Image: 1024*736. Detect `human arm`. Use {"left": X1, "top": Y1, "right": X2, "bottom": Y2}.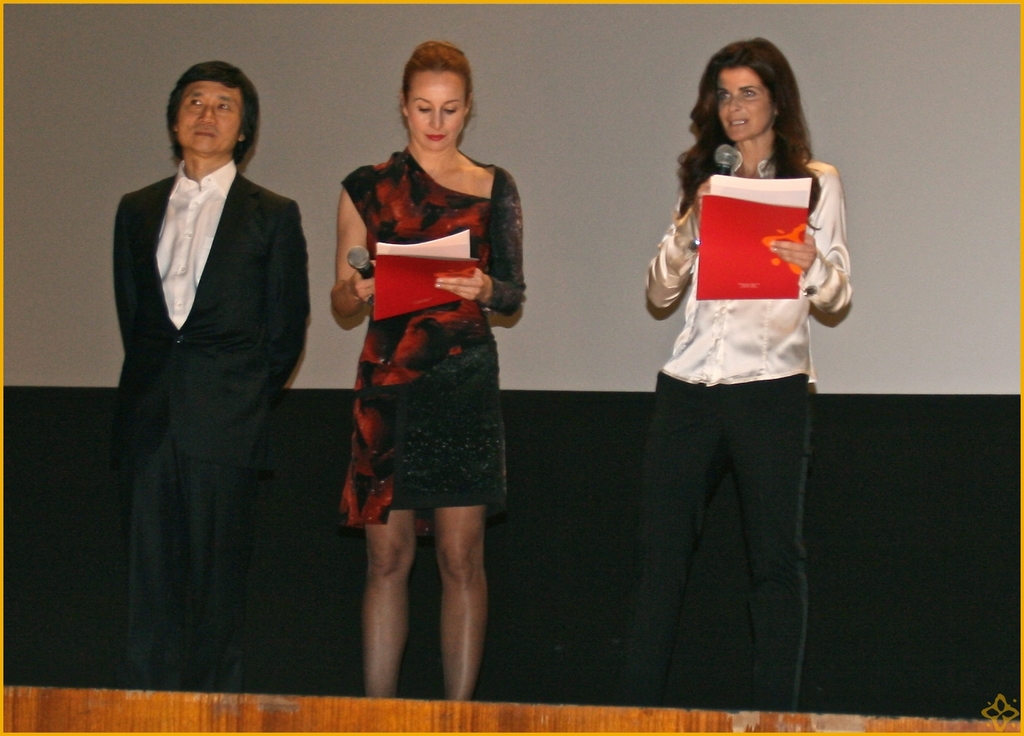
{"left": 768, "top": 149, "right": 868, "bottom": 327}.
